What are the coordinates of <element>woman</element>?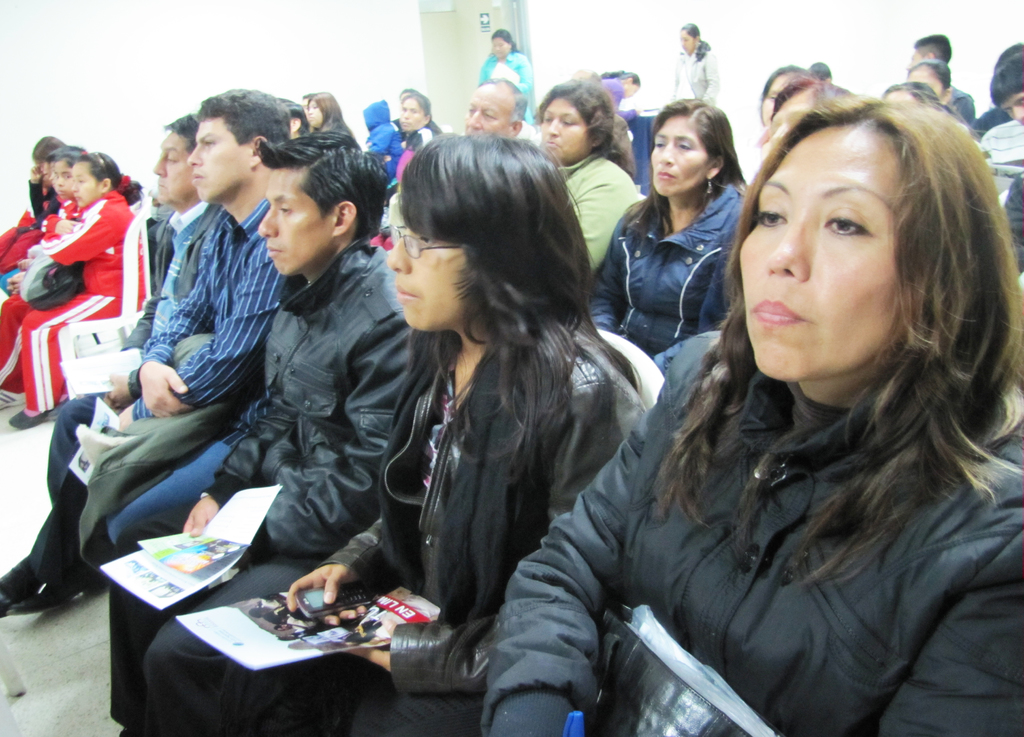
x1=305, y1=89, x2=365, y2=156.
